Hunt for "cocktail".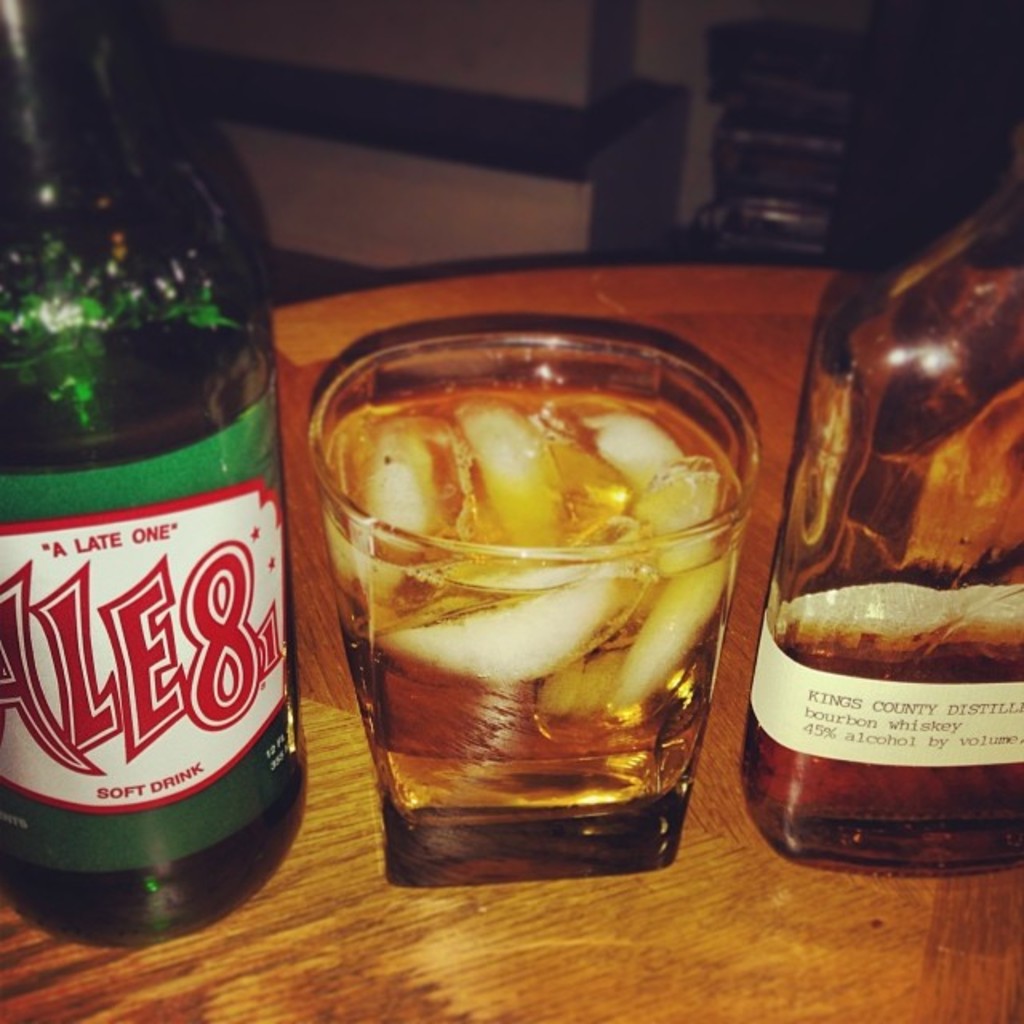
Hunted down at 291/312/760/882.
